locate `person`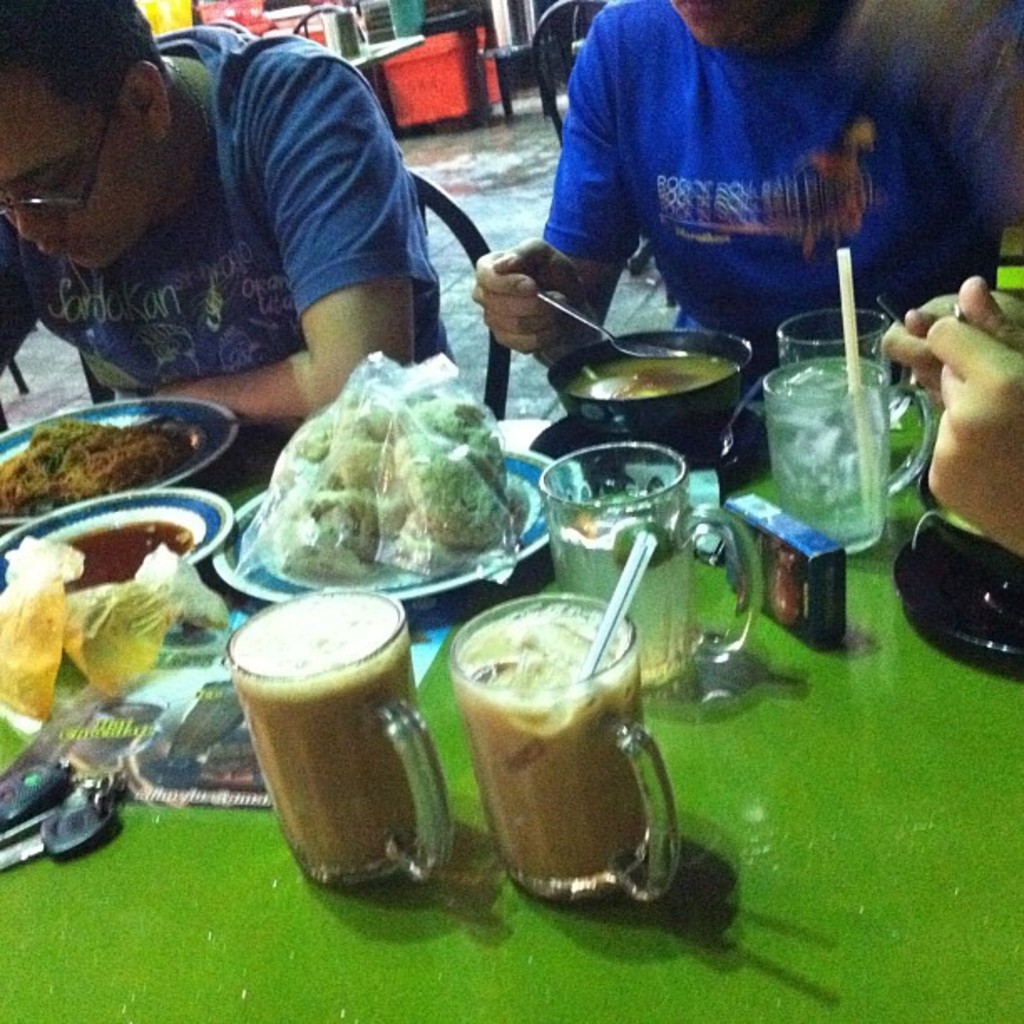
detection(457, 0, 1022, 400)
